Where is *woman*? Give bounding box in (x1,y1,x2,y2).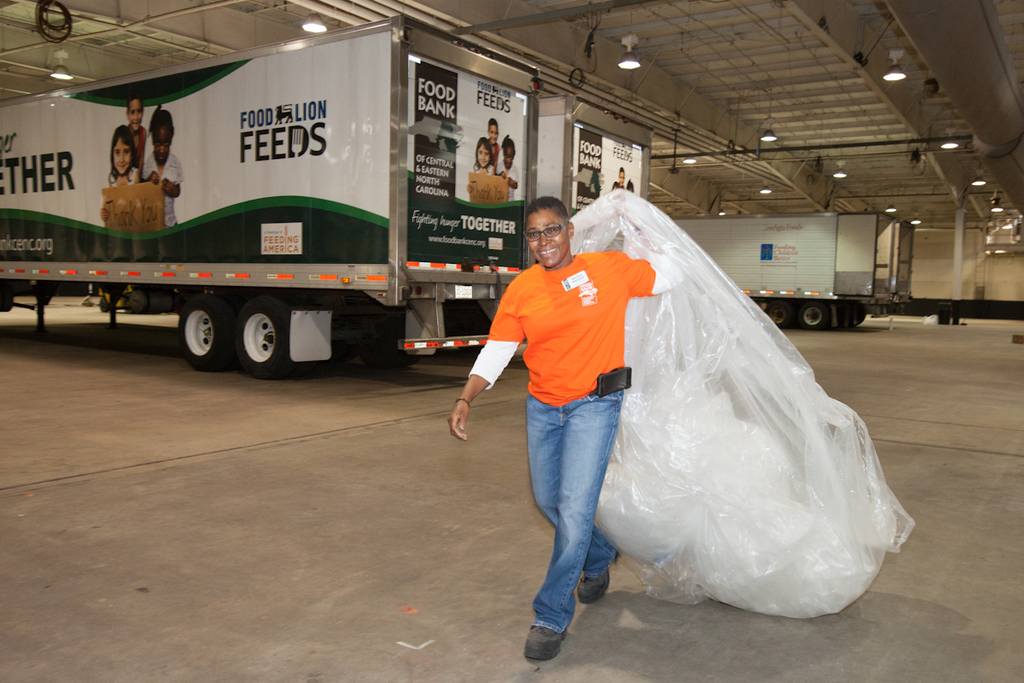
(448,192,684,662).
